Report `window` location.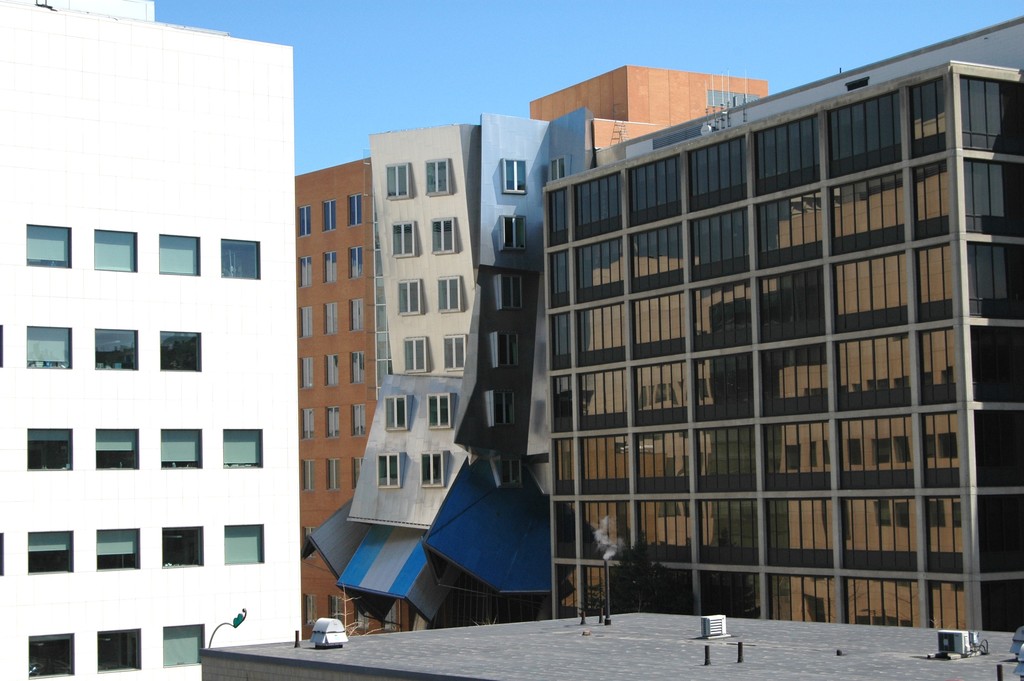
Report: (97, 527, 139, 577).
